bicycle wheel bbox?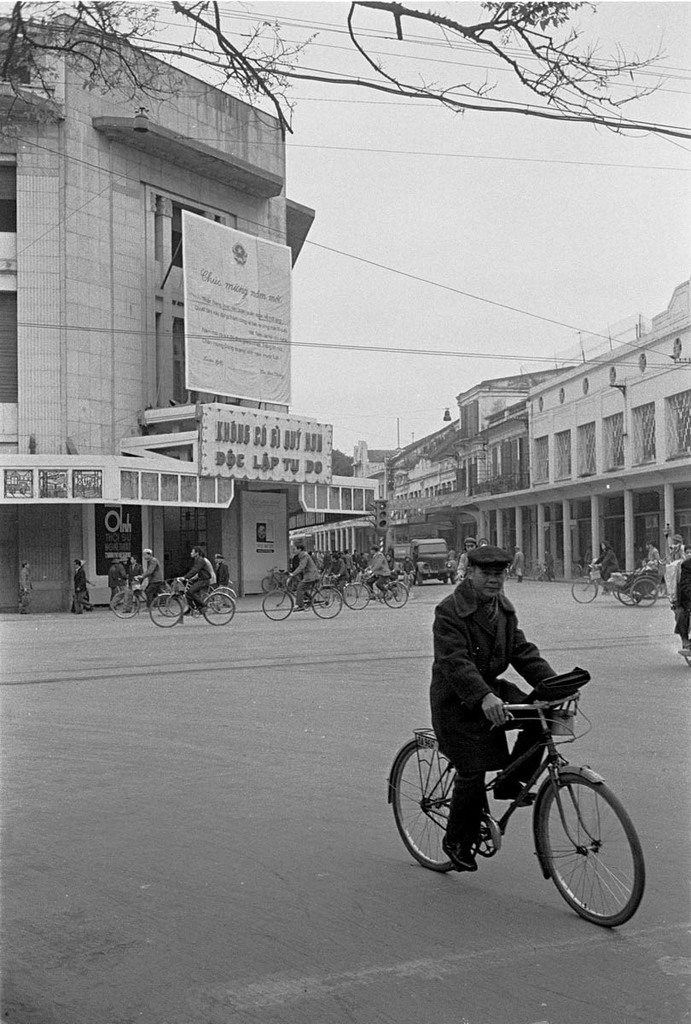
bbox=(155, 579, 192, 623)
